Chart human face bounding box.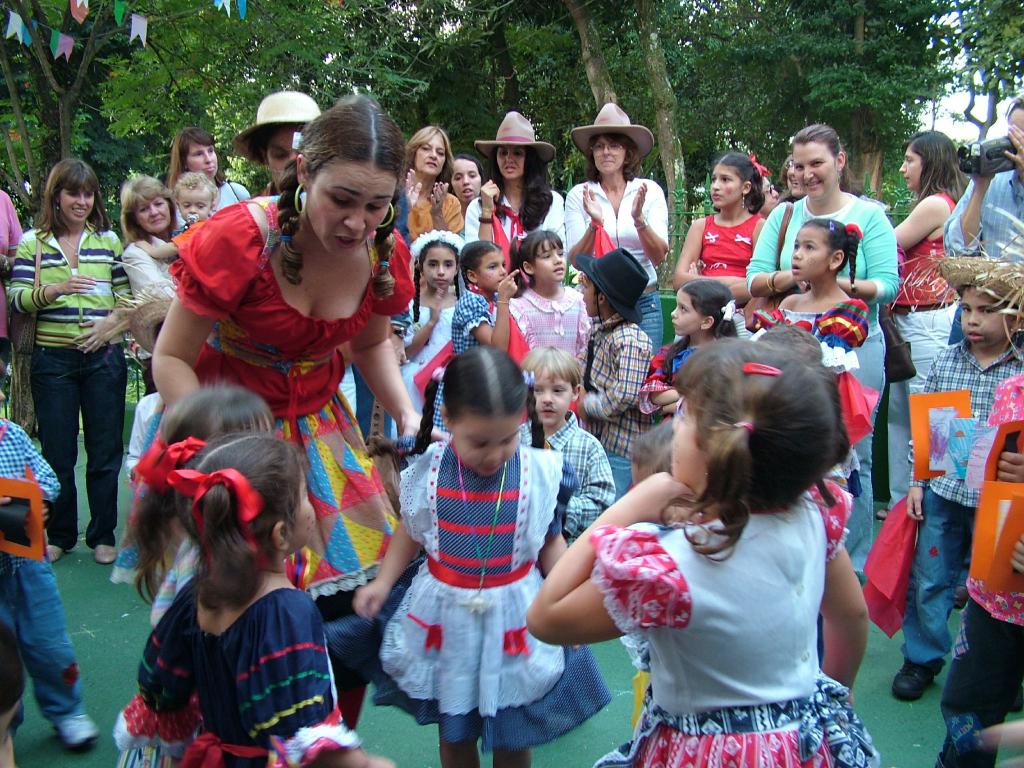
Charted: [x1=289, y1=470, x2=314, y2=552].
